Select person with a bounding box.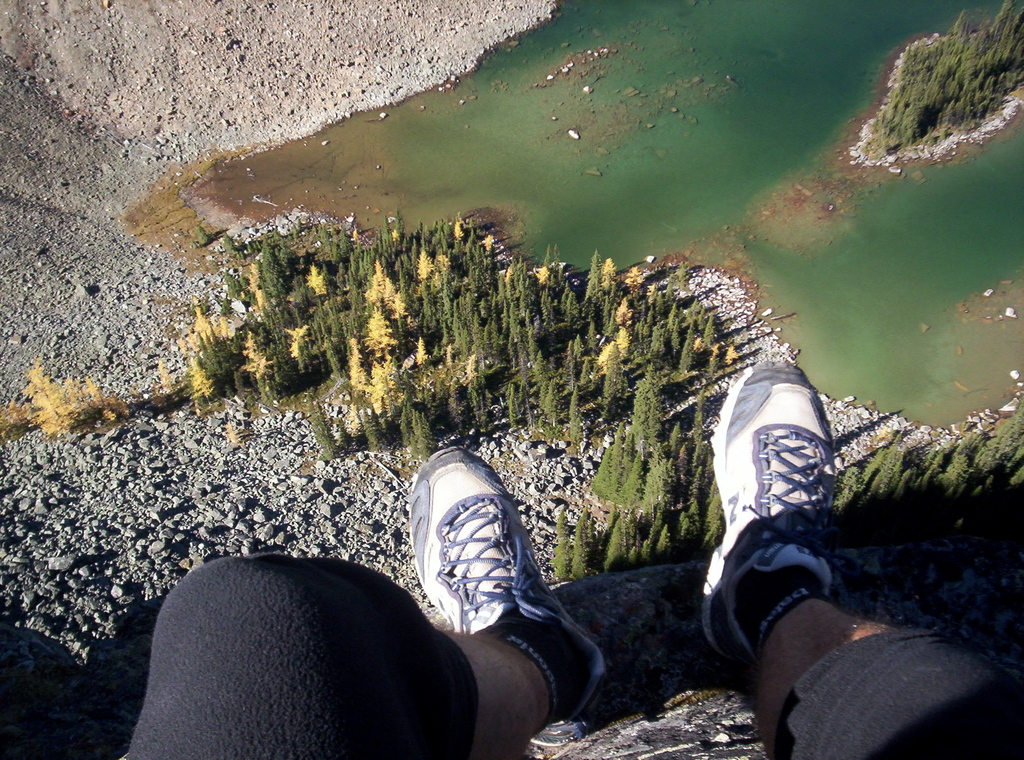
bbox=[99, 351, 1023, 759].
